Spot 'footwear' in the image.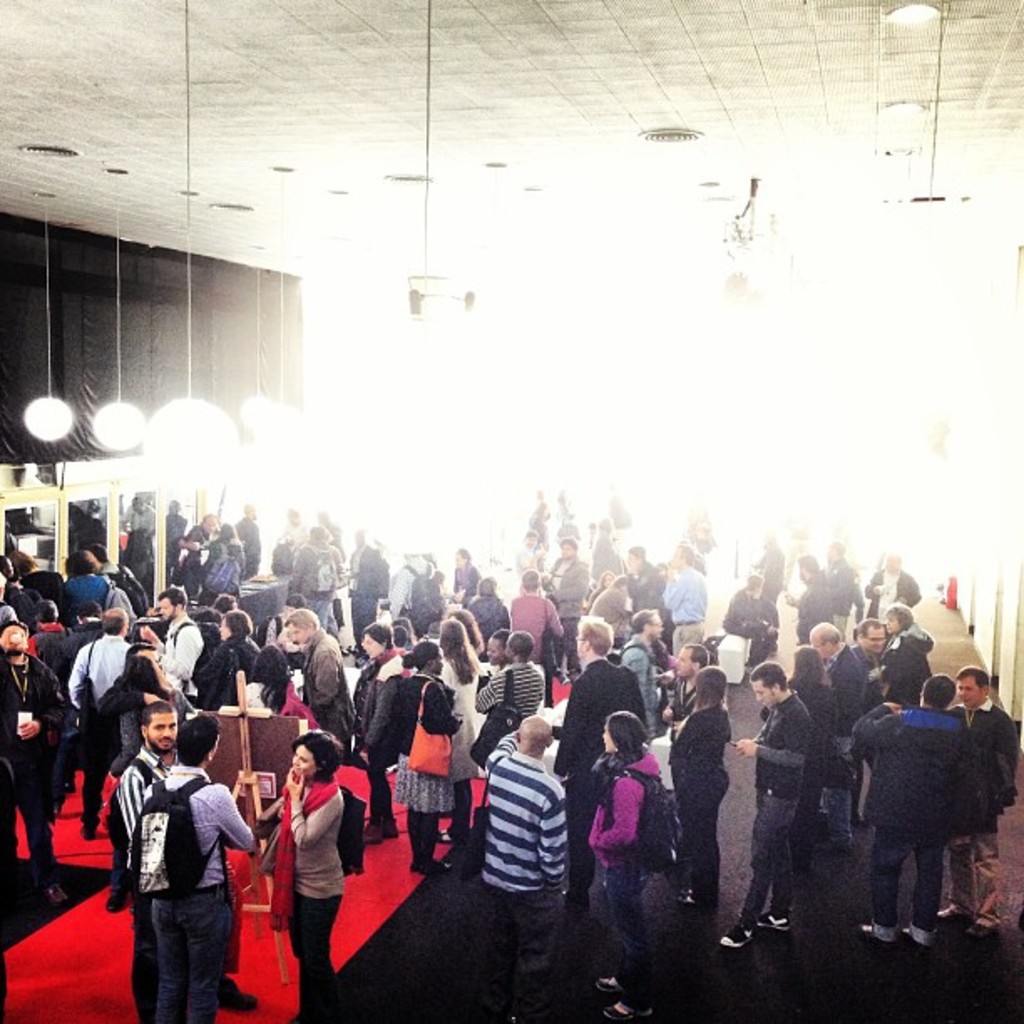
'footwear' found at {"left": 415, "top": 862, "right": 447, "bottom": 877}.
